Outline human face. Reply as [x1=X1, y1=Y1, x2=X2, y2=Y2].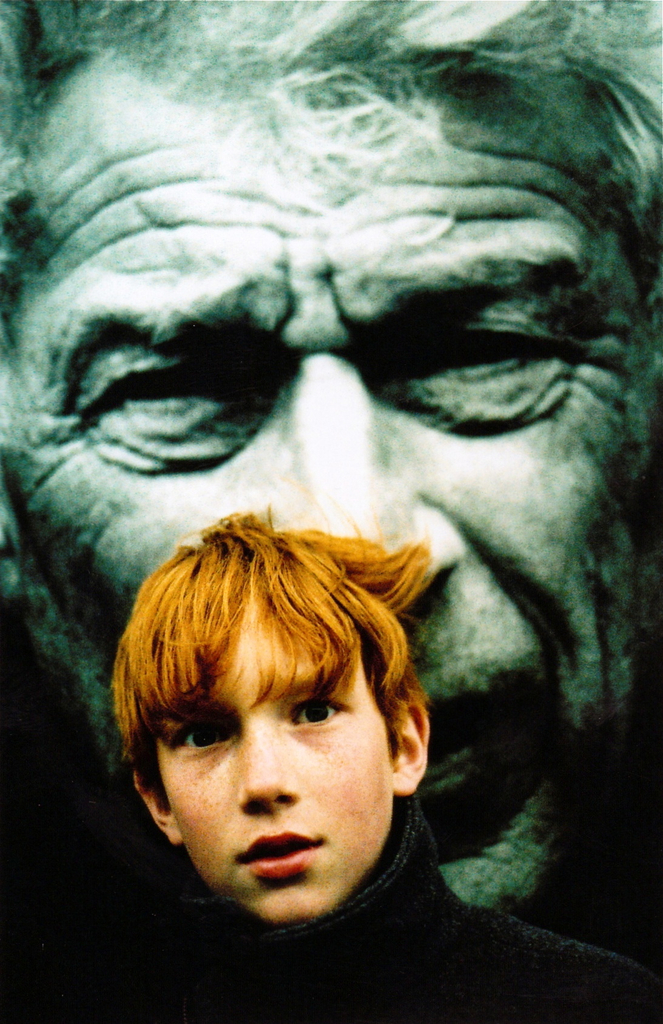
[x1=0, y1=52, x2=662, y2=918].
